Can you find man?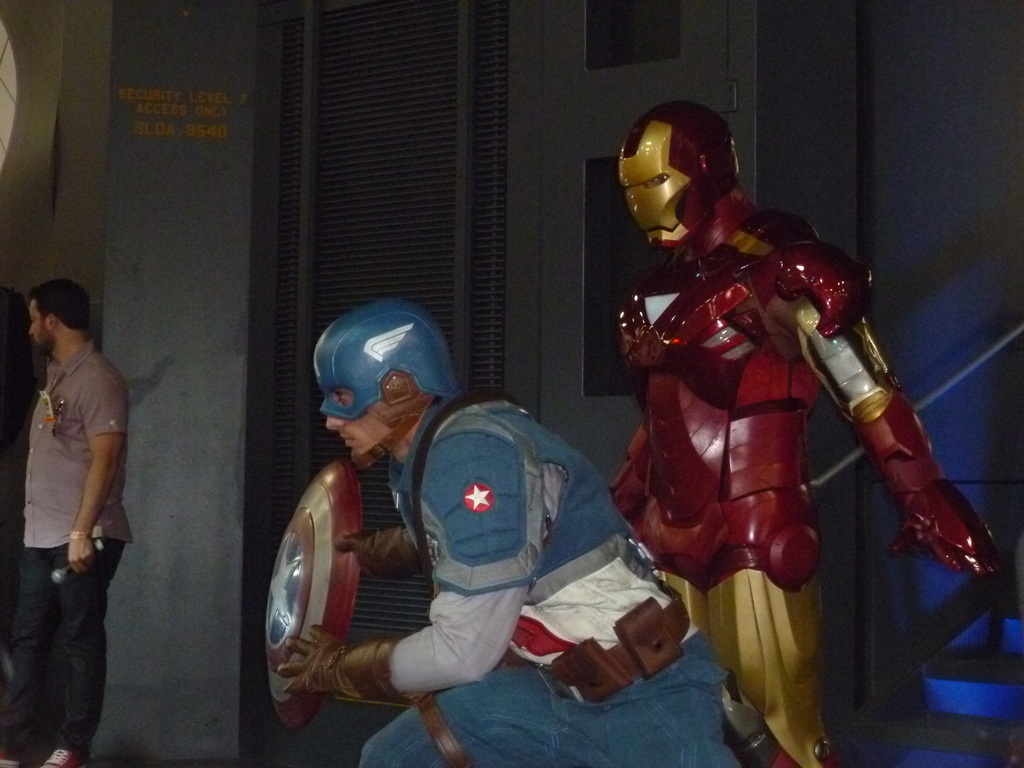
Yes, bounding box: {"x1": 610, "y1": 100, "x2": 999, "y2": 767}.
